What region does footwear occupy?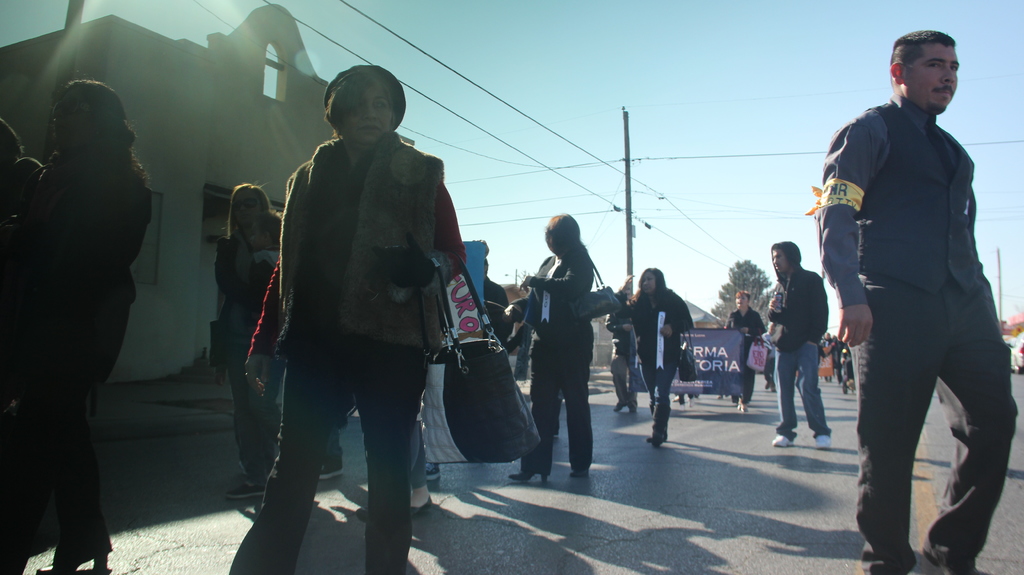
[817,430,832,448].
